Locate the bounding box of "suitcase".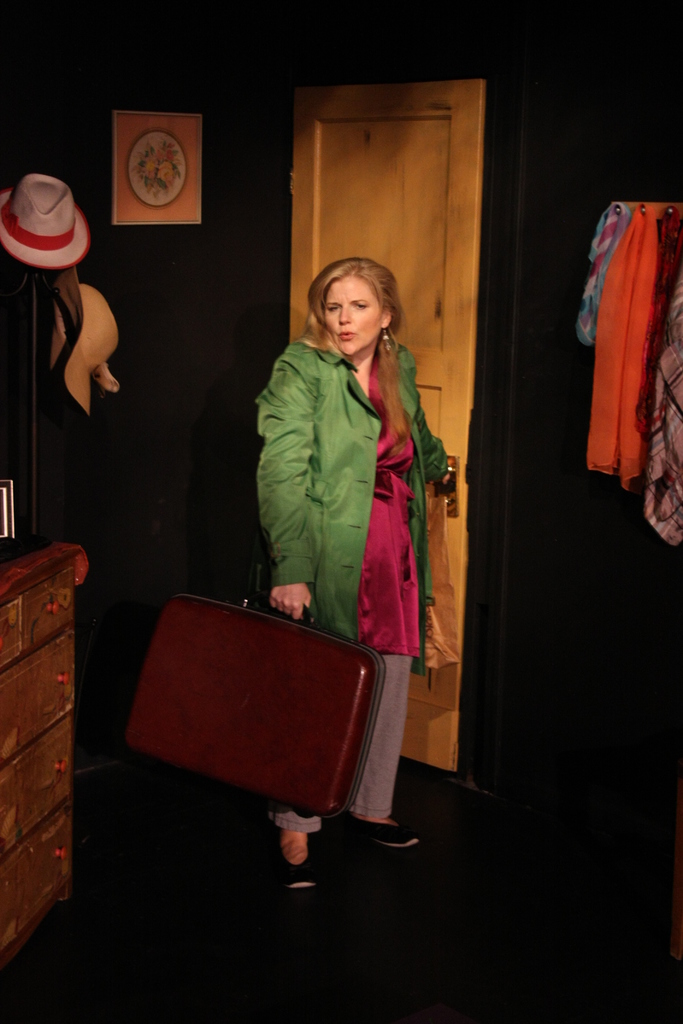
Bounding box: box=[126, 591, 385, 824].
